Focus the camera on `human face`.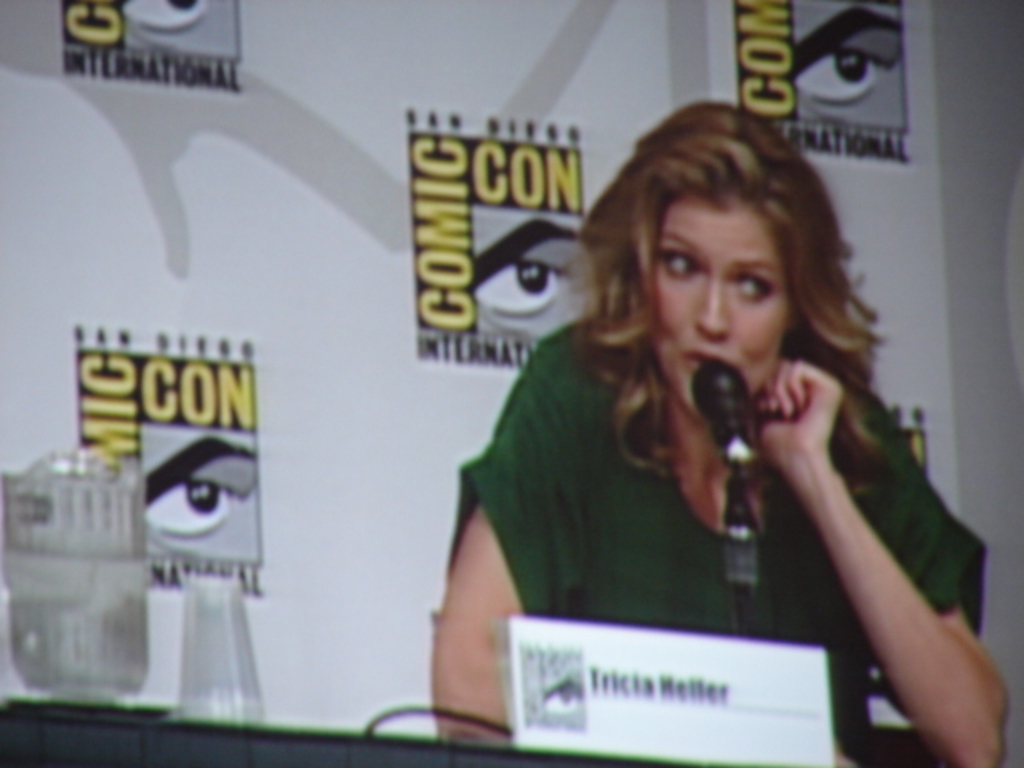
Focus region: pyautogui.locateOnScreen(651, 208, 784, 416).
